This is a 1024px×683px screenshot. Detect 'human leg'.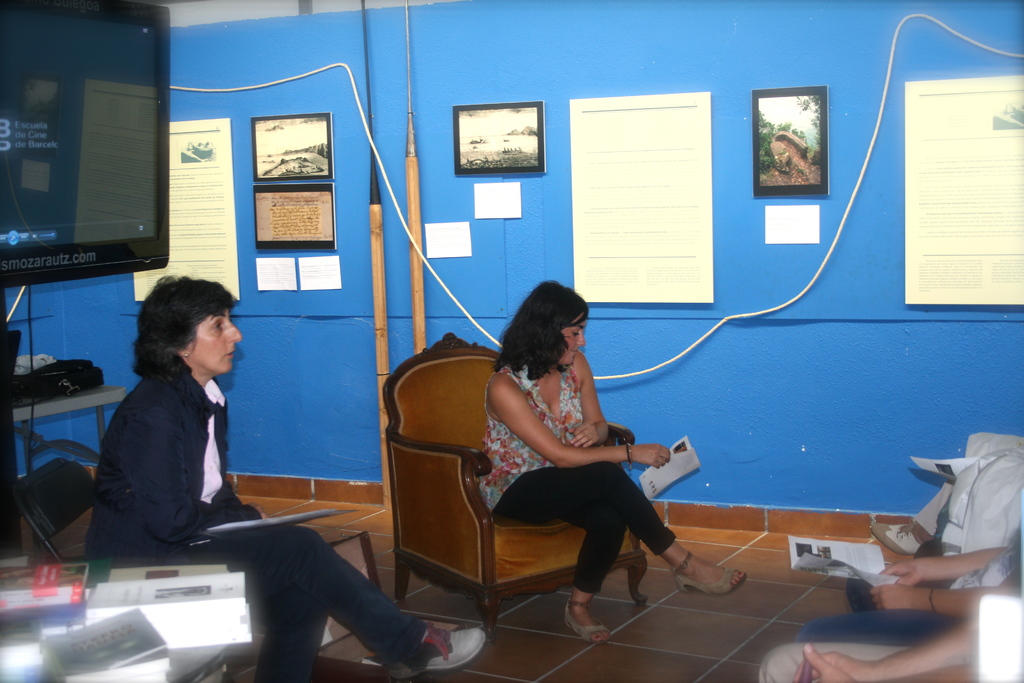
765:632:918:682.
